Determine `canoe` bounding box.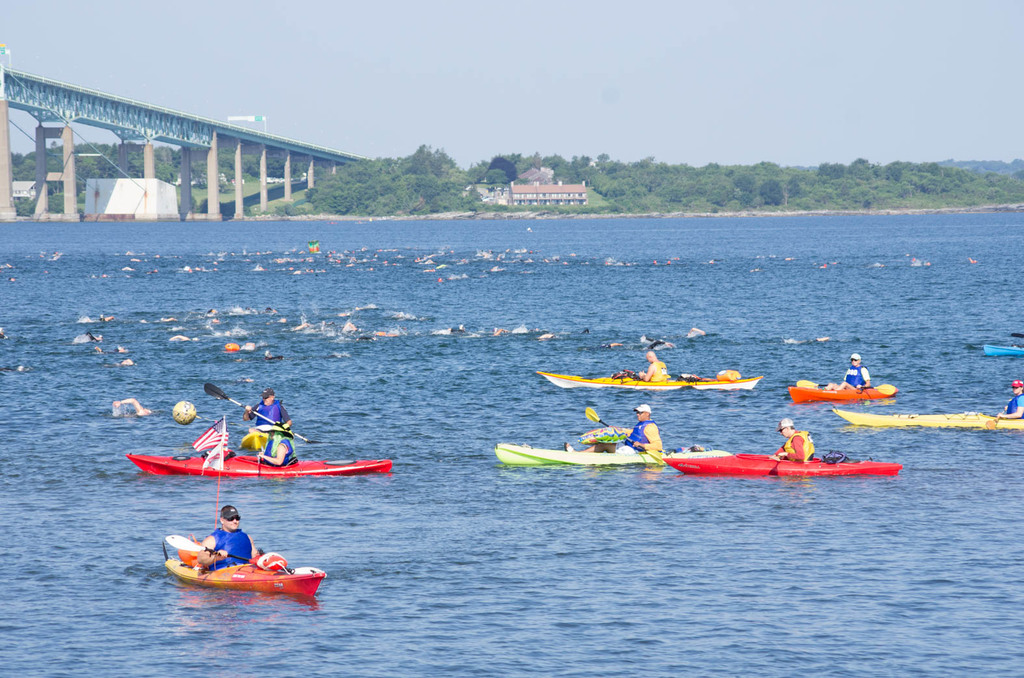
Determined: bbox(493, 443, 729, 466).
